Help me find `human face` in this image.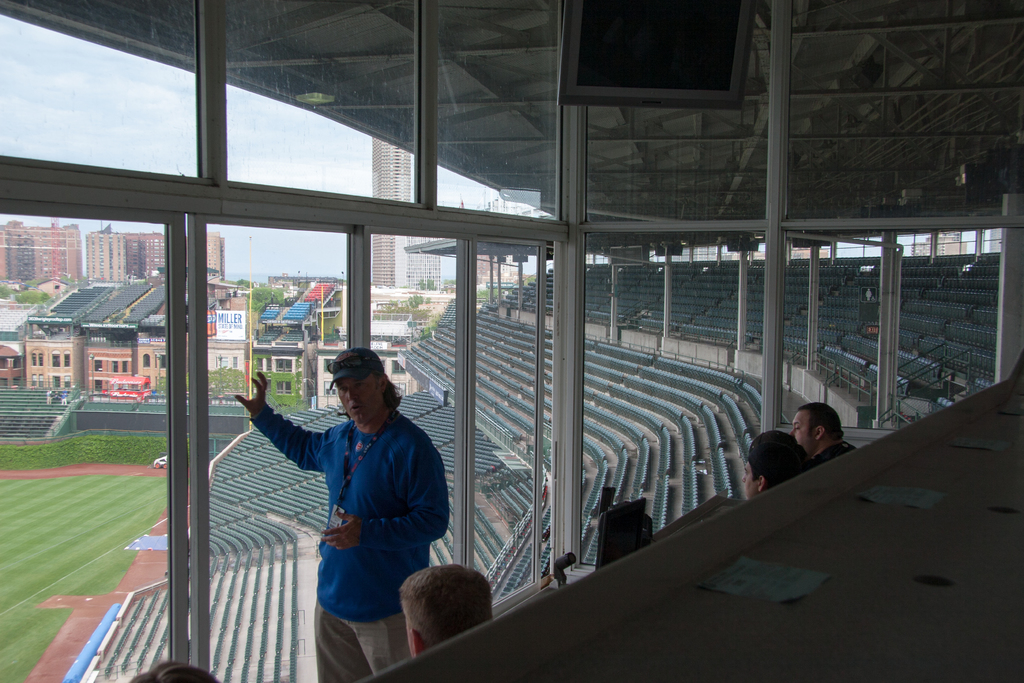
Found it: 398/599/408/659.
